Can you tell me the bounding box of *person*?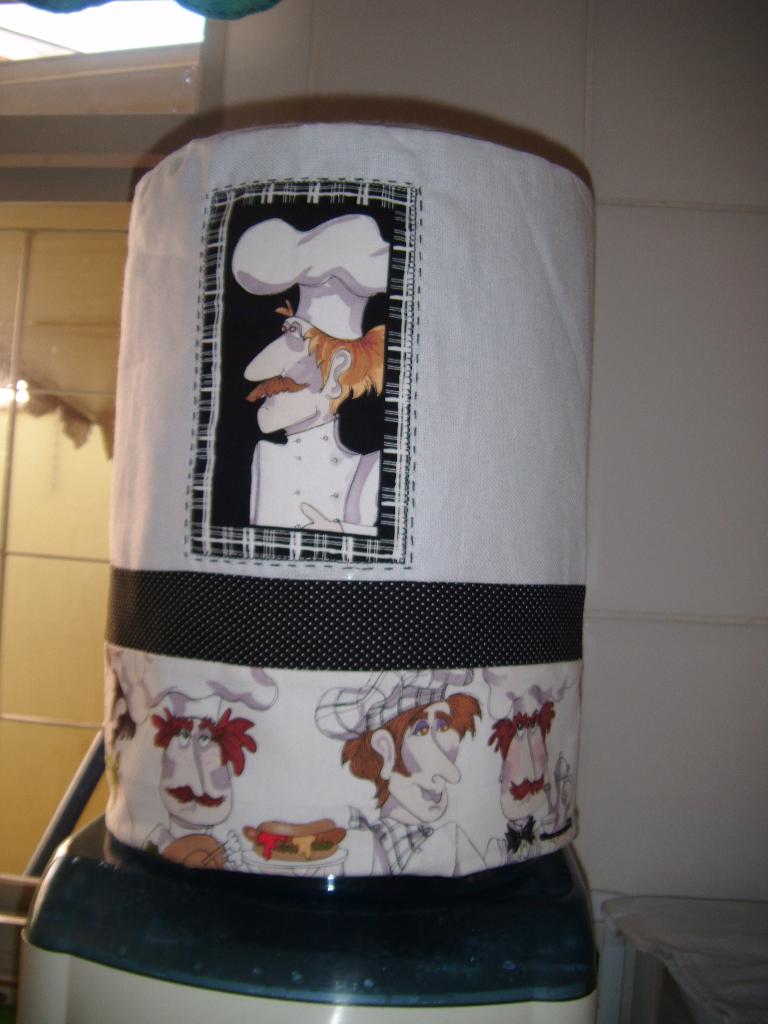
<region>475, 655, 585, 861</region>.
